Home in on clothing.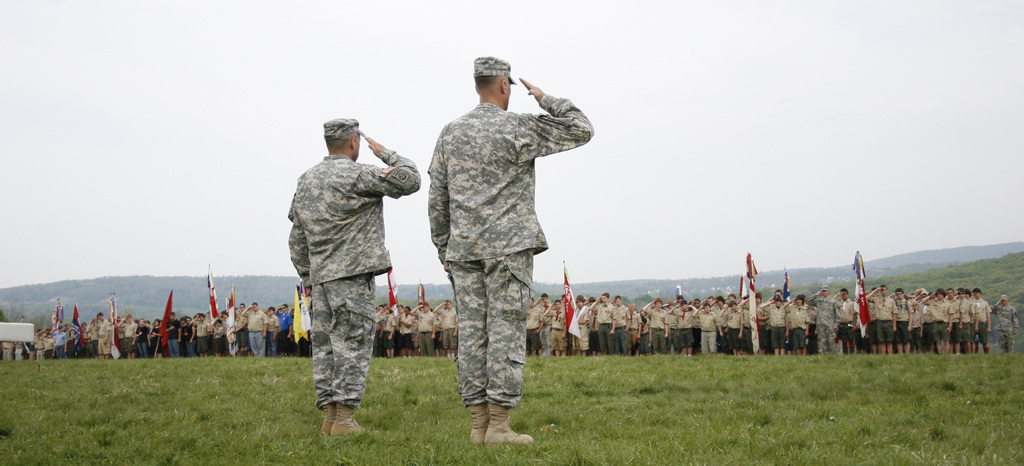
Homed in at bbox=[698, 313, 722, 353].
